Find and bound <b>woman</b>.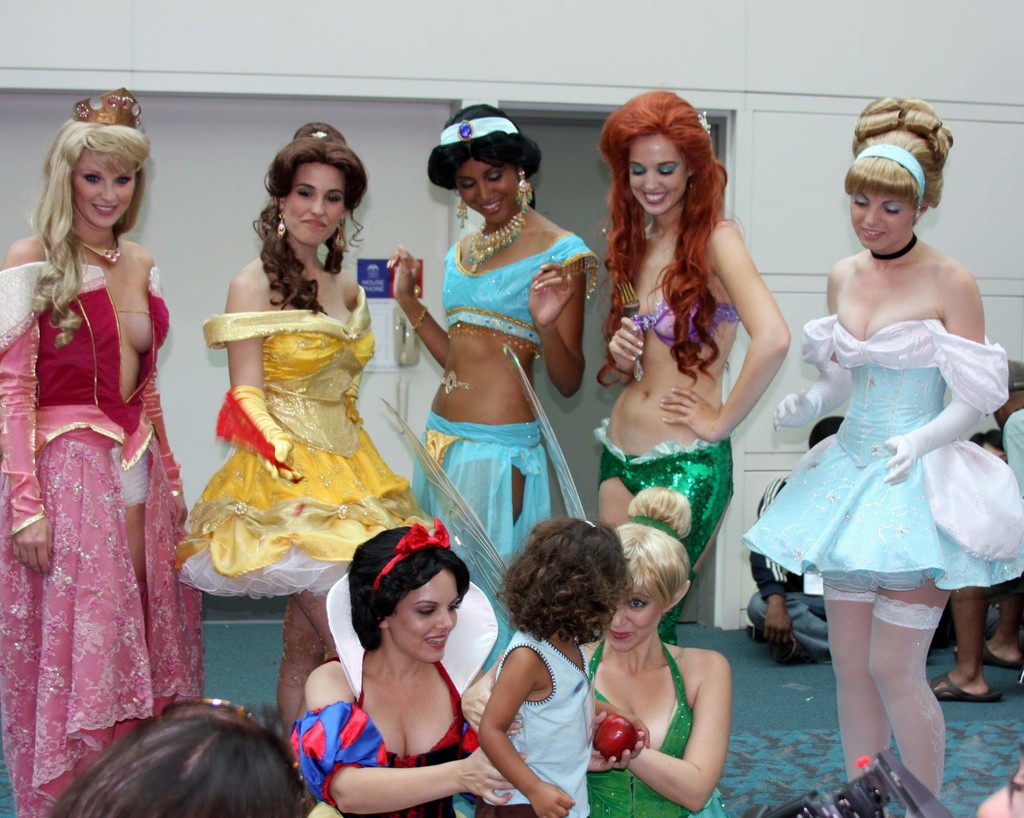
Bound: crop(294, 521, 531, 817).
